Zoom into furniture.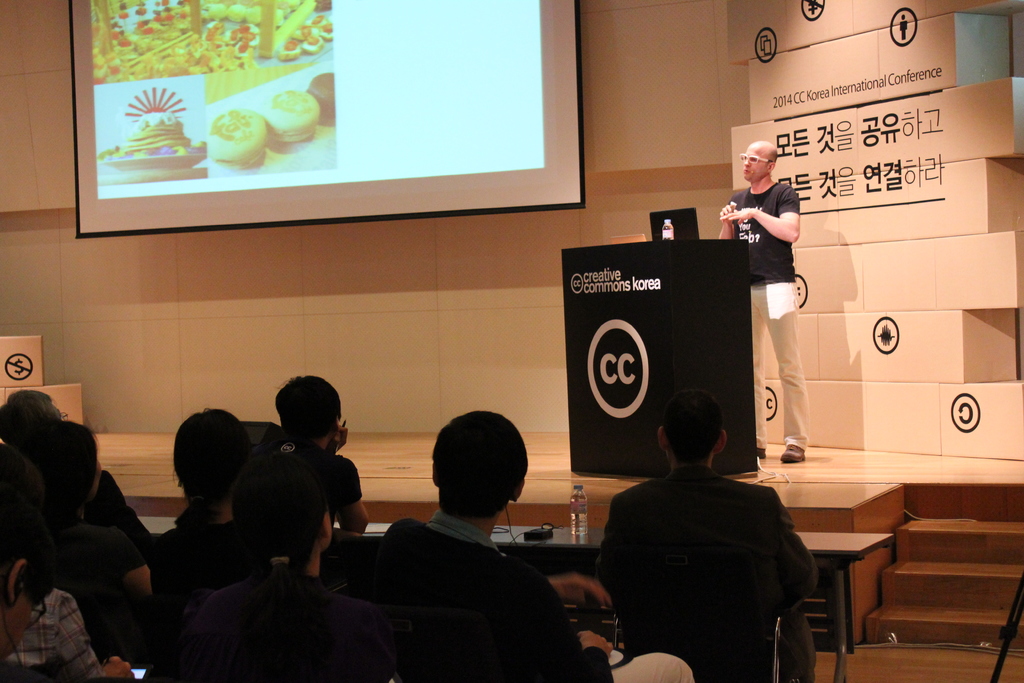
Zoom target: pyautogui.locateOnScreen(139, 516, 893, 682).
